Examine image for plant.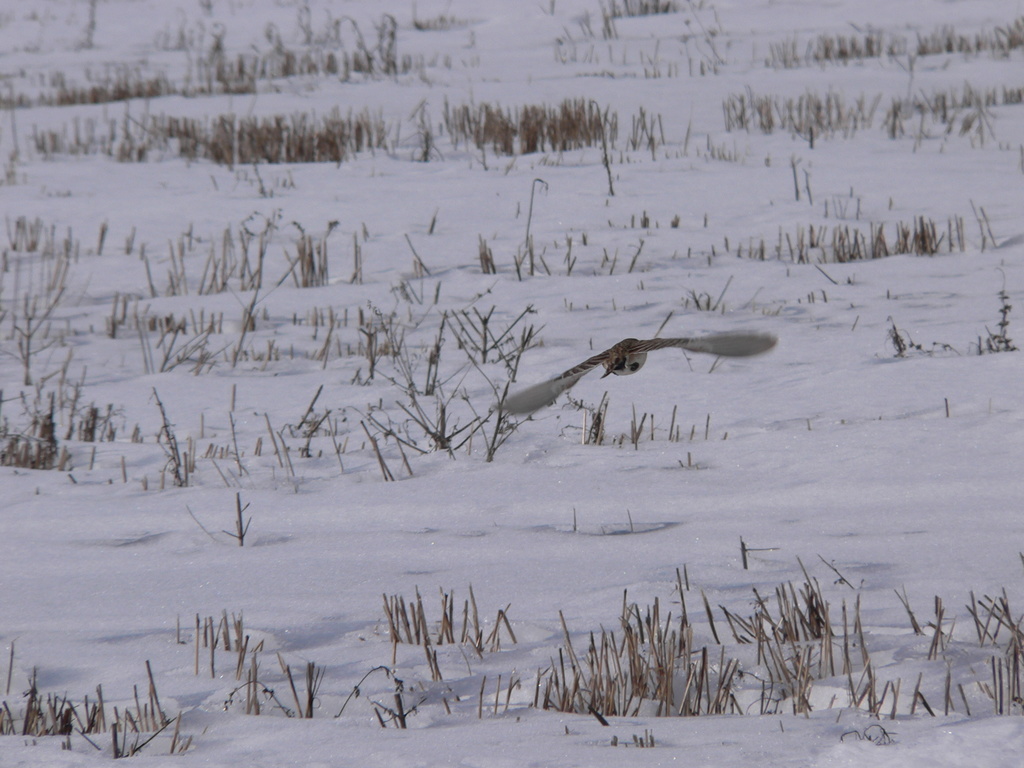
Examination result: {"x1": 849, "y1": 310, "x2": 865, "y2": 337}.
